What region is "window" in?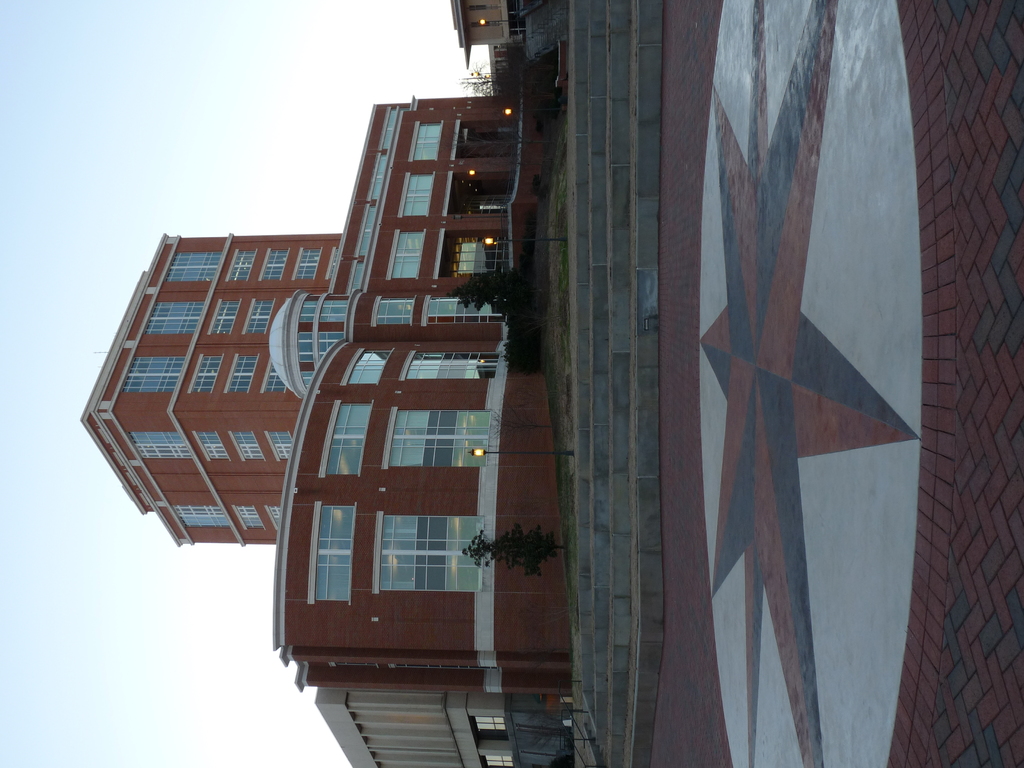
x1=138 y1=292 x2=207 y2=343.
